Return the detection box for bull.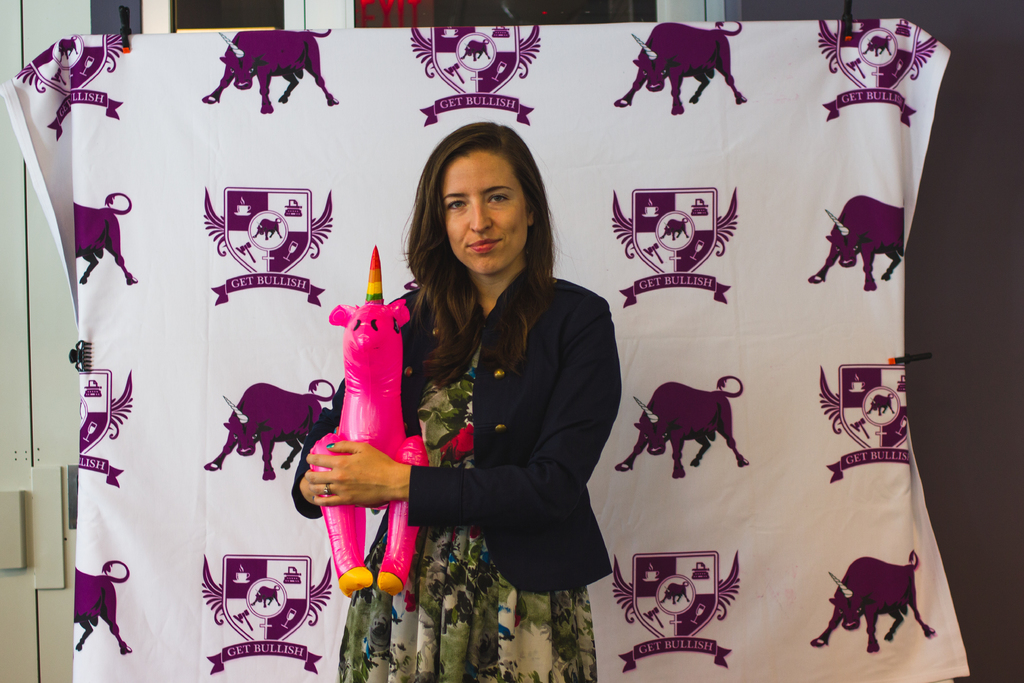
detection(197, 25, 340, 115).
